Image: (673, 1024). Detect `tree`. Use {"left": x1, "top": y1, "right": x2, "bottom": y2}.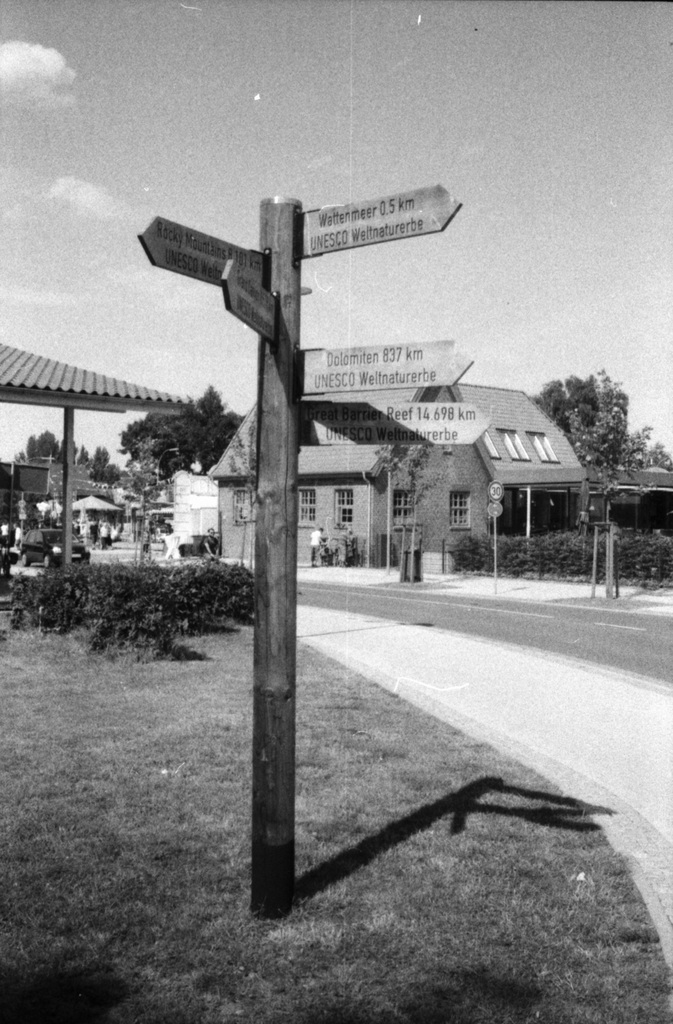
{"left": 372, "top": 442, "right": 439, "bottom": 588}.
